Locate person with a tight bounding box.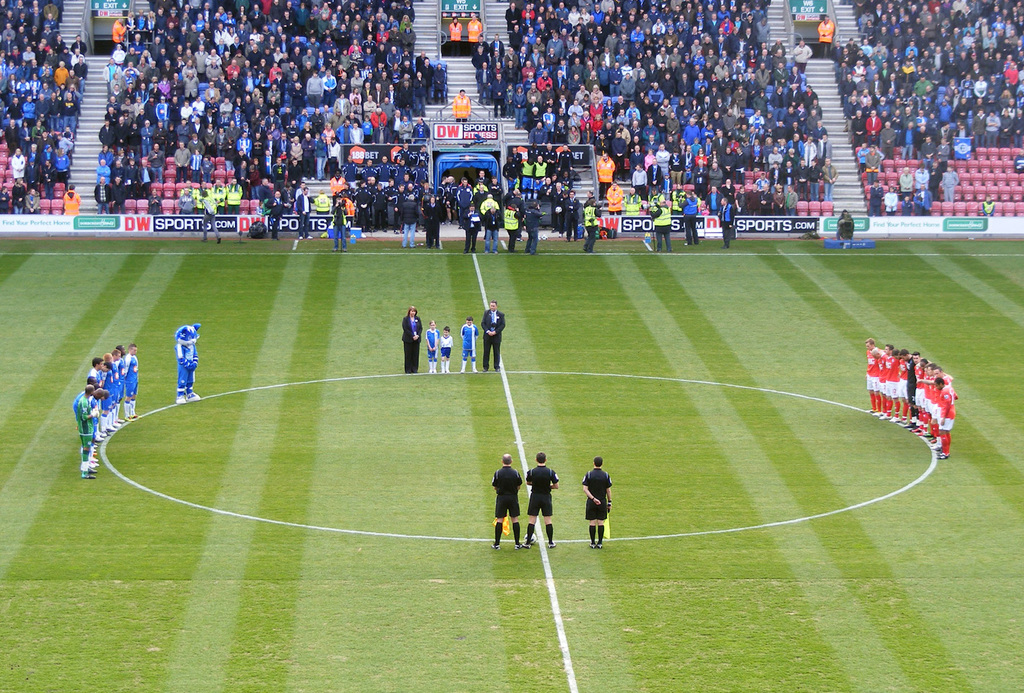
<box>426,319,438,374</box>.
